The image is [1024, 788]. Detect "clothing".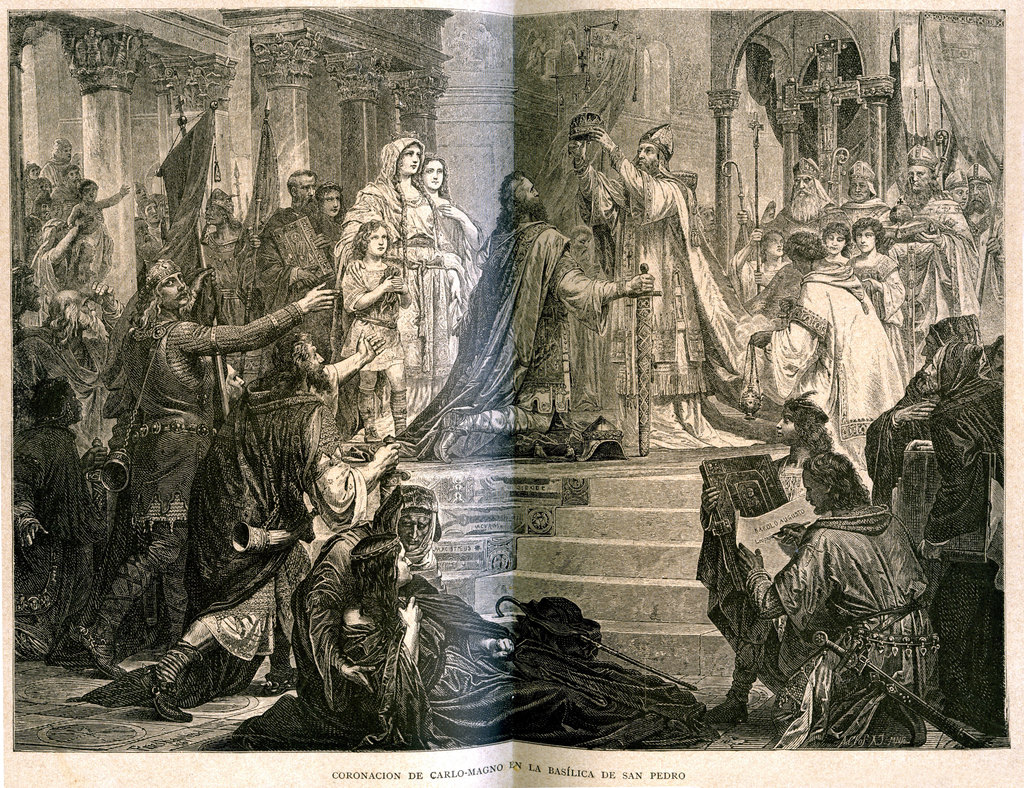
Detection: [x1=864, y1=371, x2=929, y2=498].
